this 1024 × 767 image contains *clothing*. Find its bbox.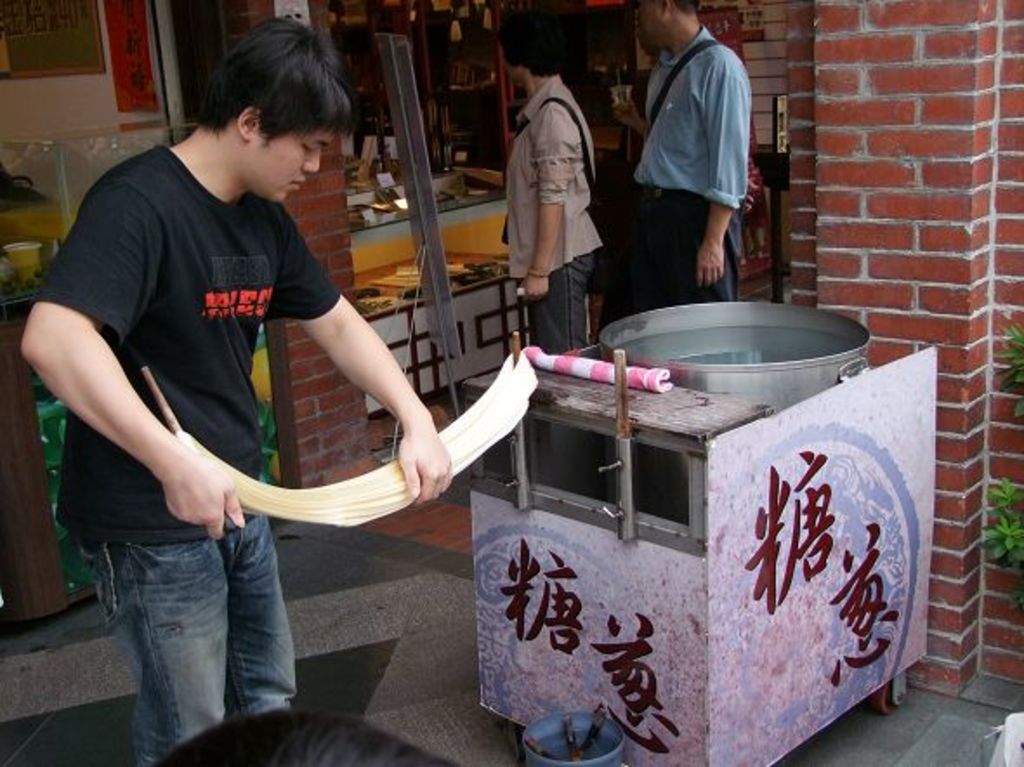
bbox=[36, 146, 337, 765].
